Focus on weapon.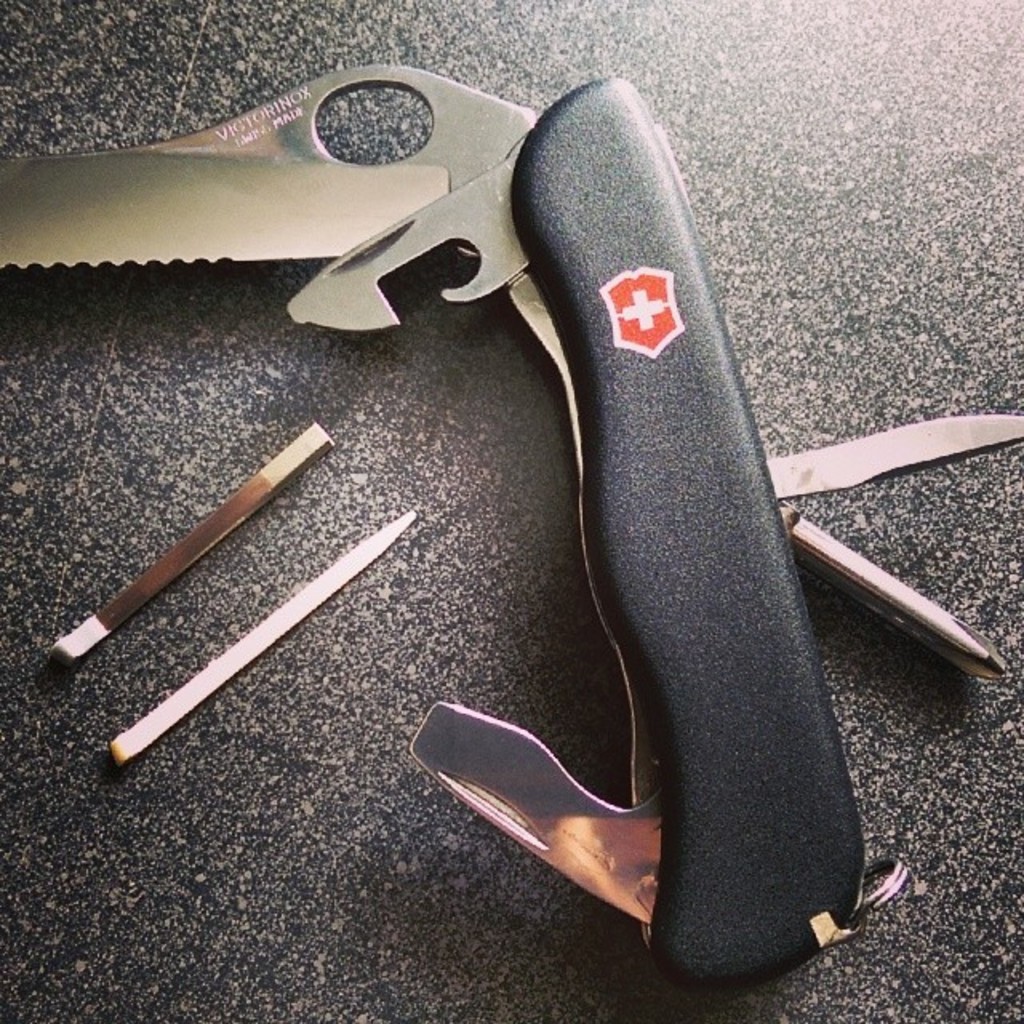
Focused at (0,61,1022,1006).
